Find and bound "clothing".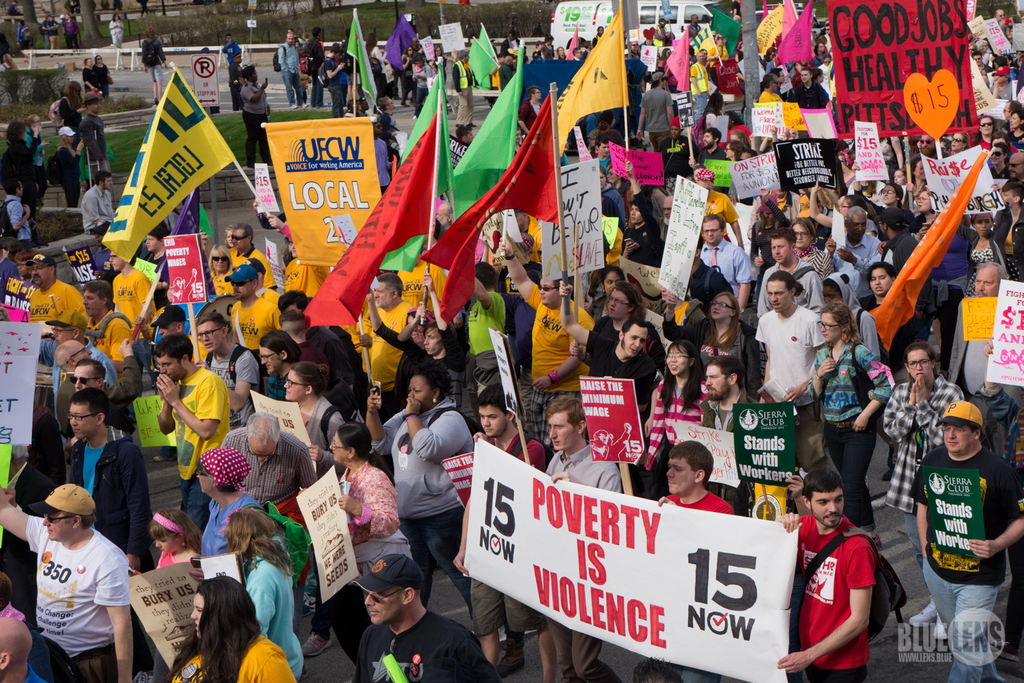
Bound: [171, 639, 296, 682].
